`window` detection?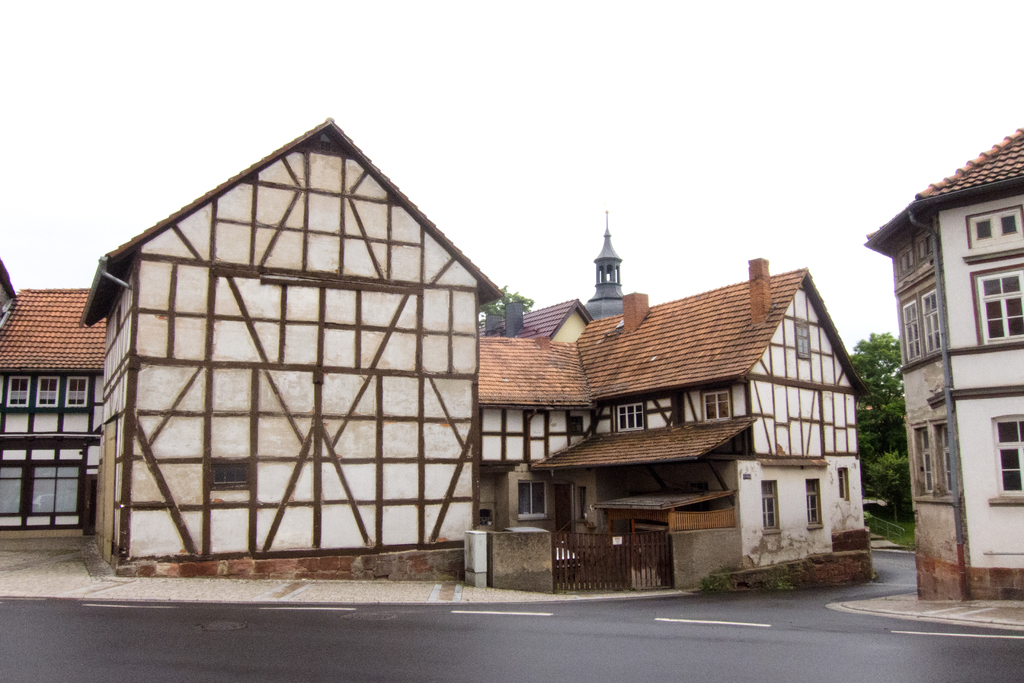
(615, 406, 648, 425)
